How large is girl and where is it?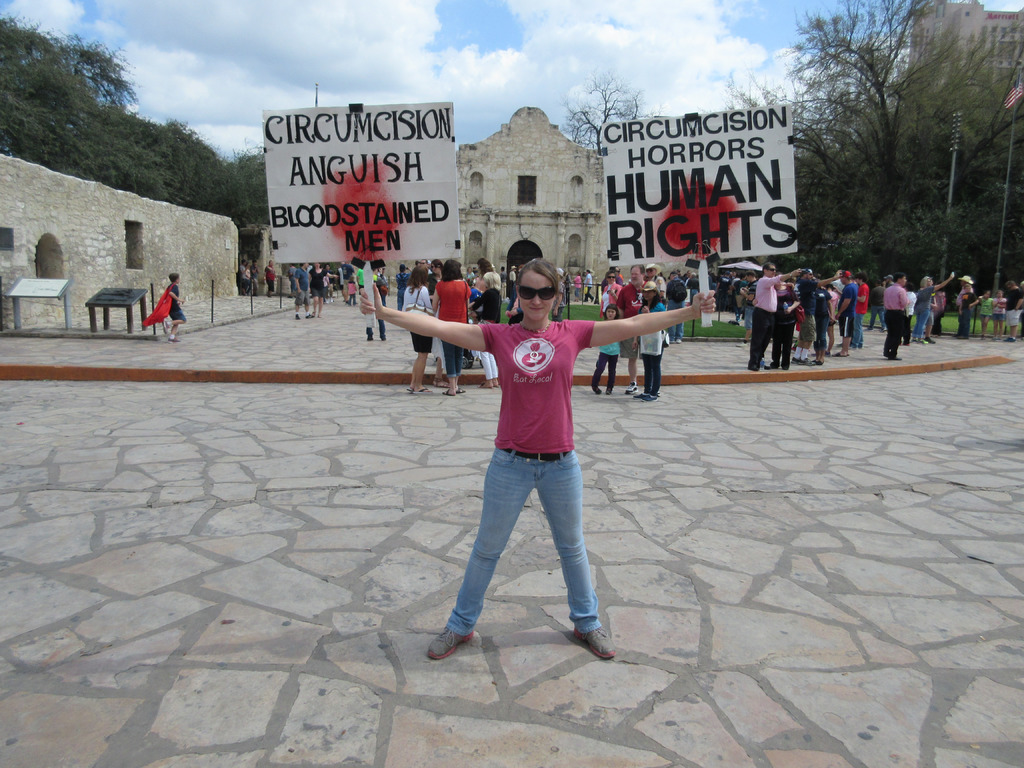
Bounding box: detection(992, 291, 1007, 339).
